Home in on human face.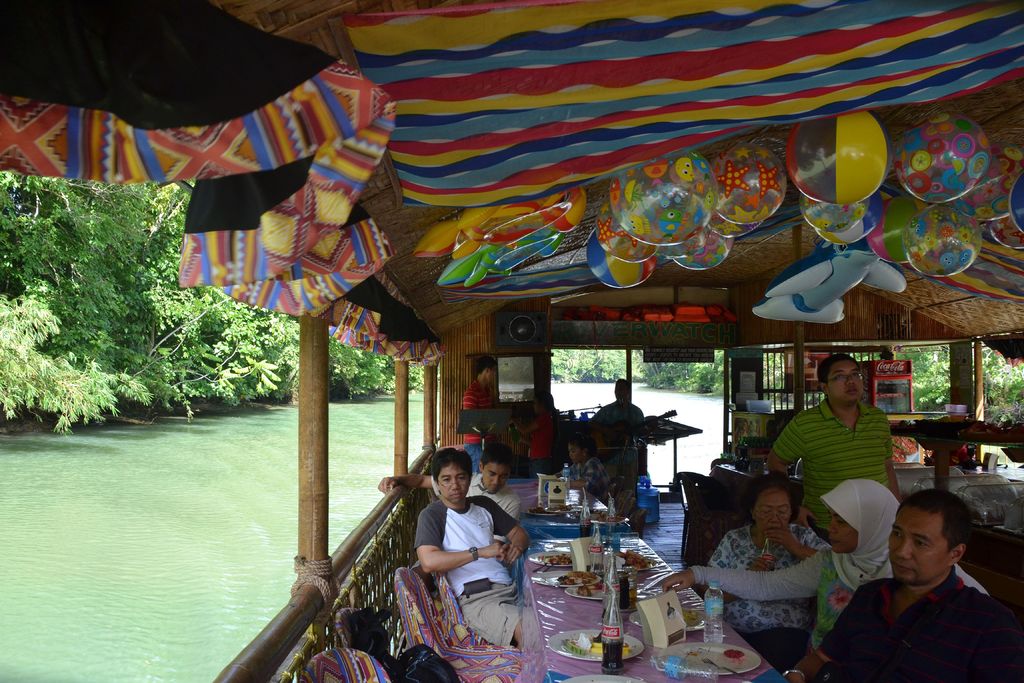
Homed in at x1=885 y1=512 x2=945 y2=583.
